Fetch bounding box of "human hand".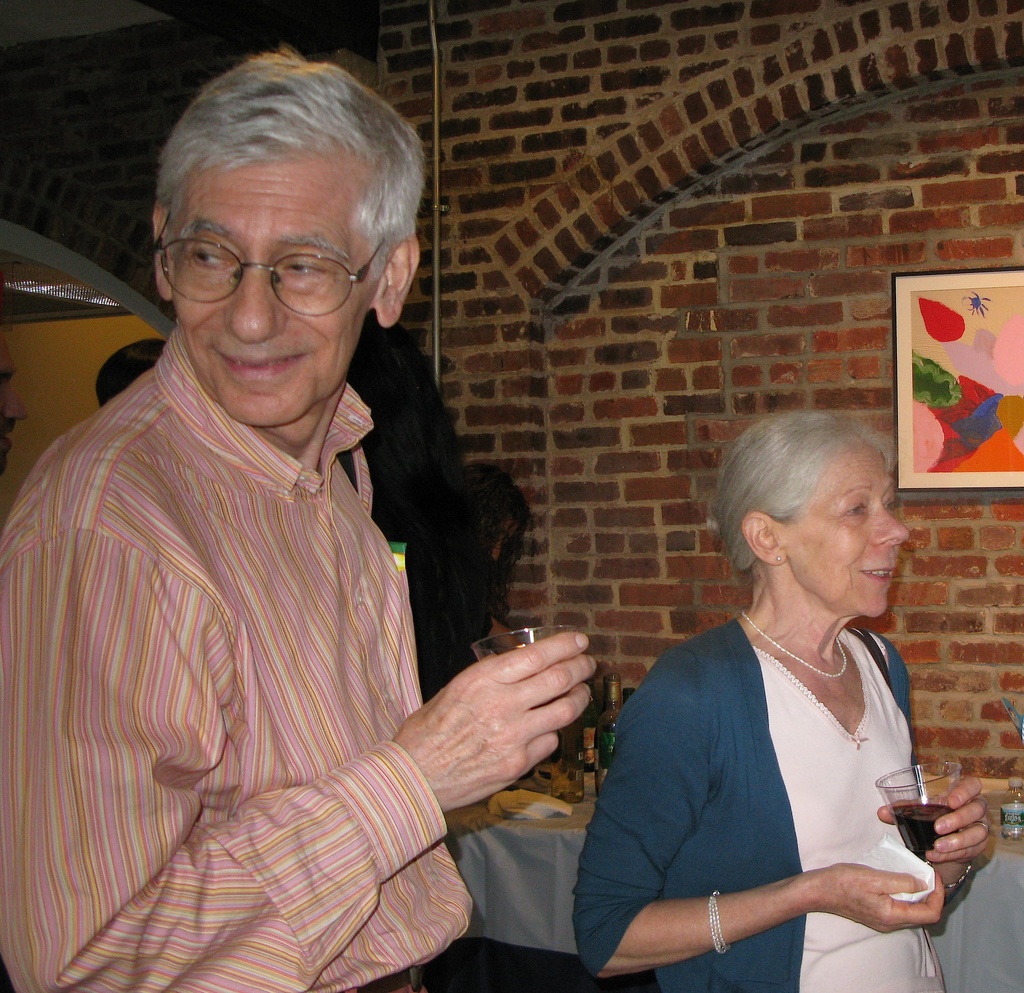
Bbox: [396, 651, 610, 799].
